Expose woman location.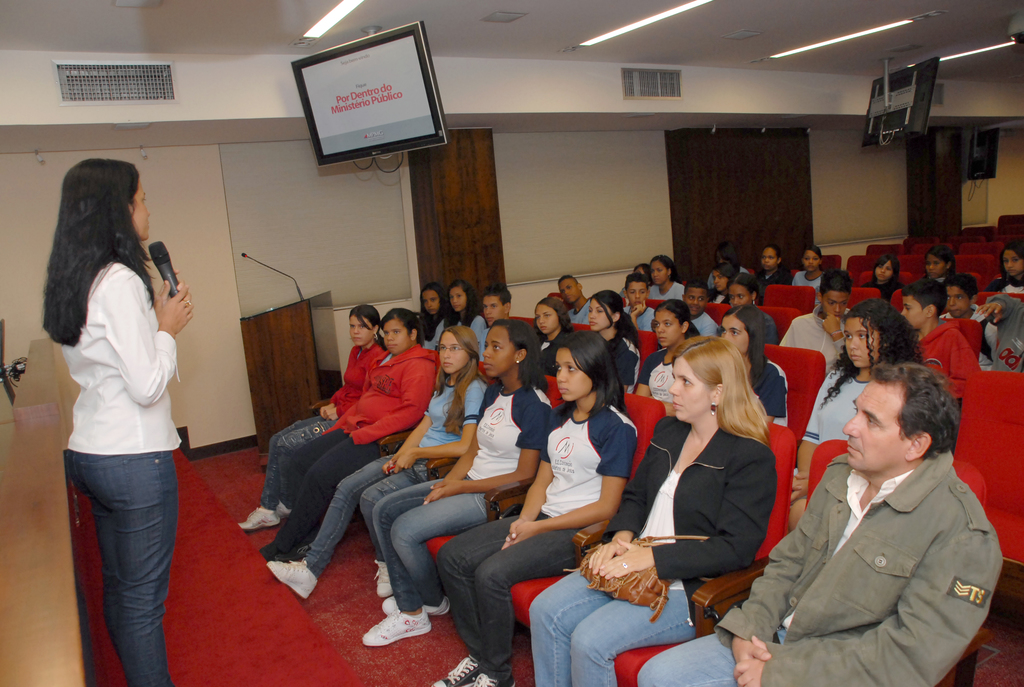
Exposed at detection(757, 246, 794, 292).
